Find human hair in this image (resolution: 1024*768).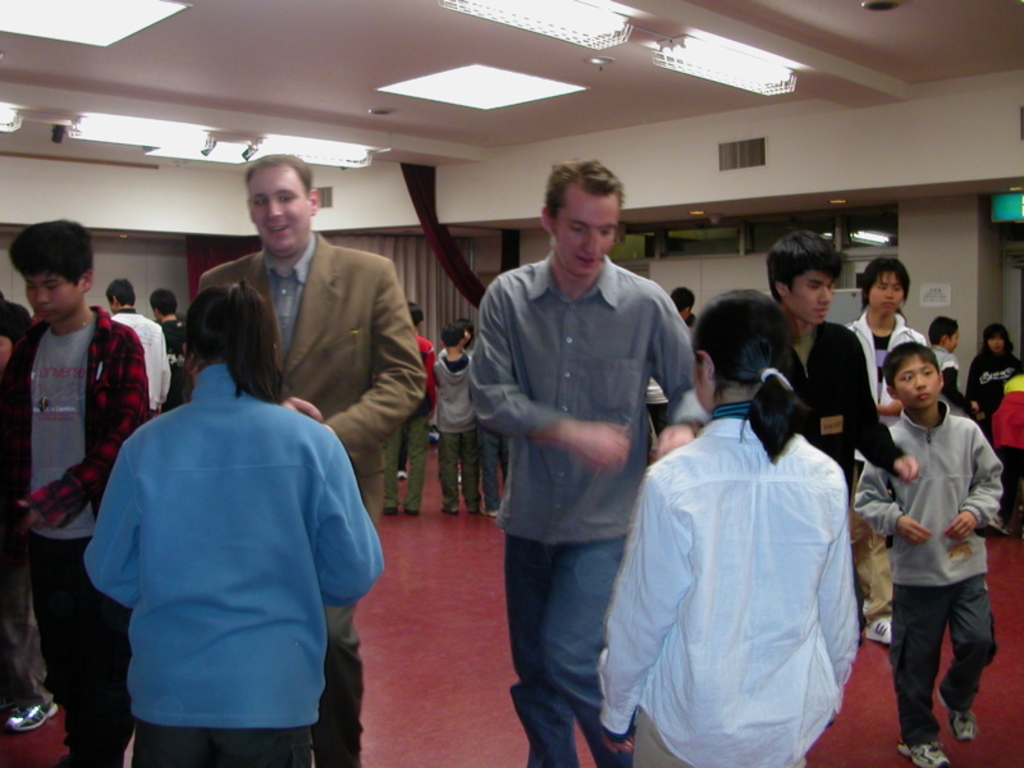
[left=669, top=287, right=696, bottom=315].
